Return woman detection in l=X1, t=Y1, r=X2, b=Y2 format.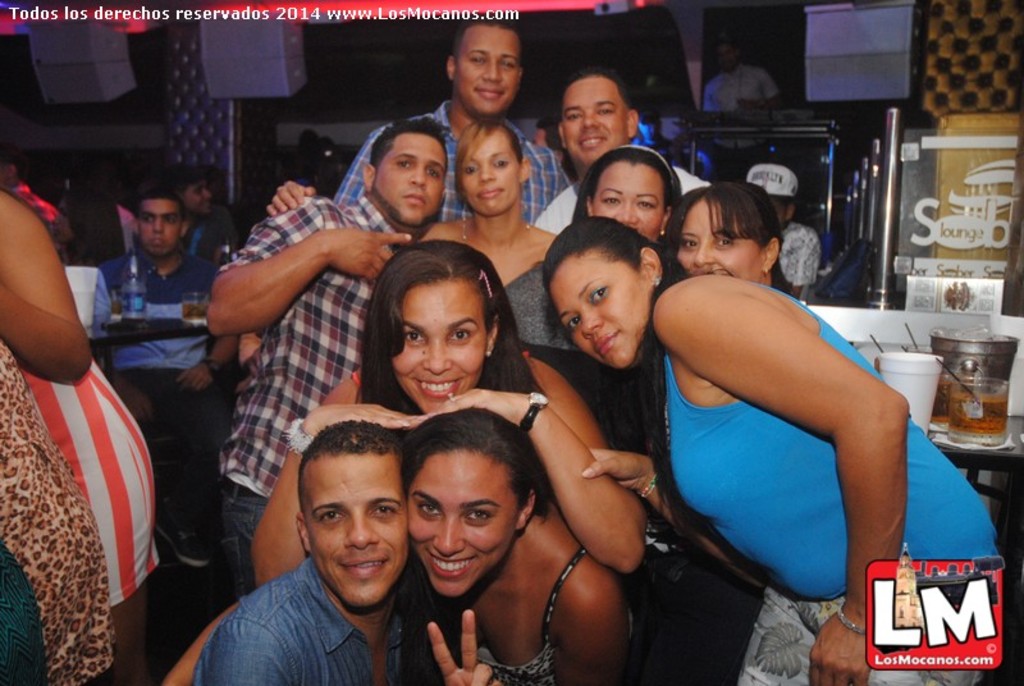
l=248, t=237, r=645, b=586.
